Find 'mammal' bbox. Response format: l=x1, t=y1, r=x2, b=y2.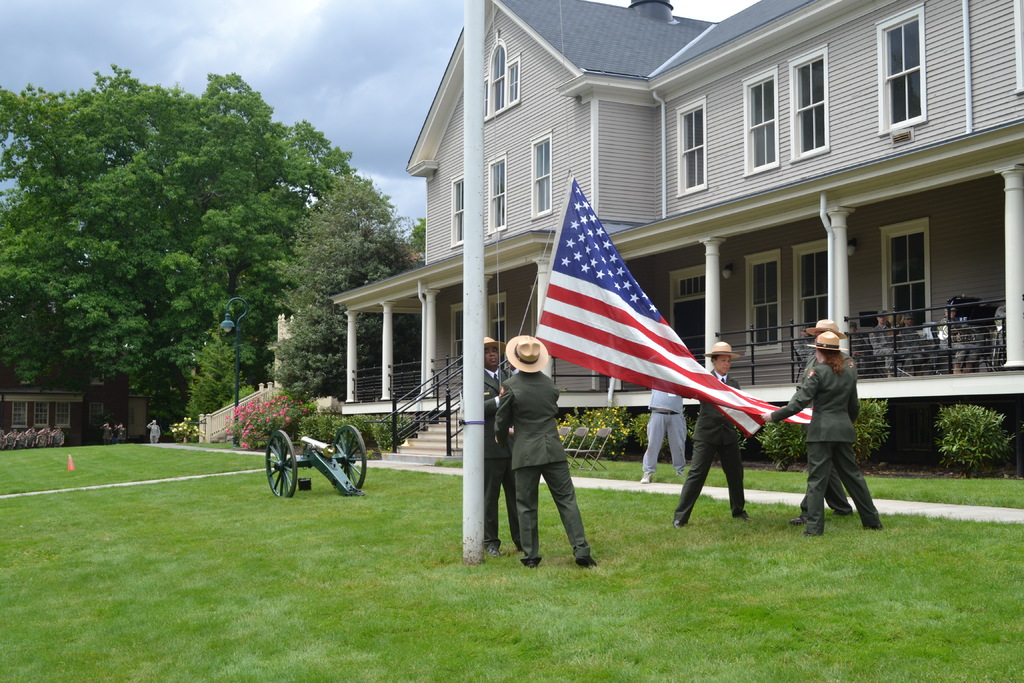
l=794, t=320, r=862, b=525.
